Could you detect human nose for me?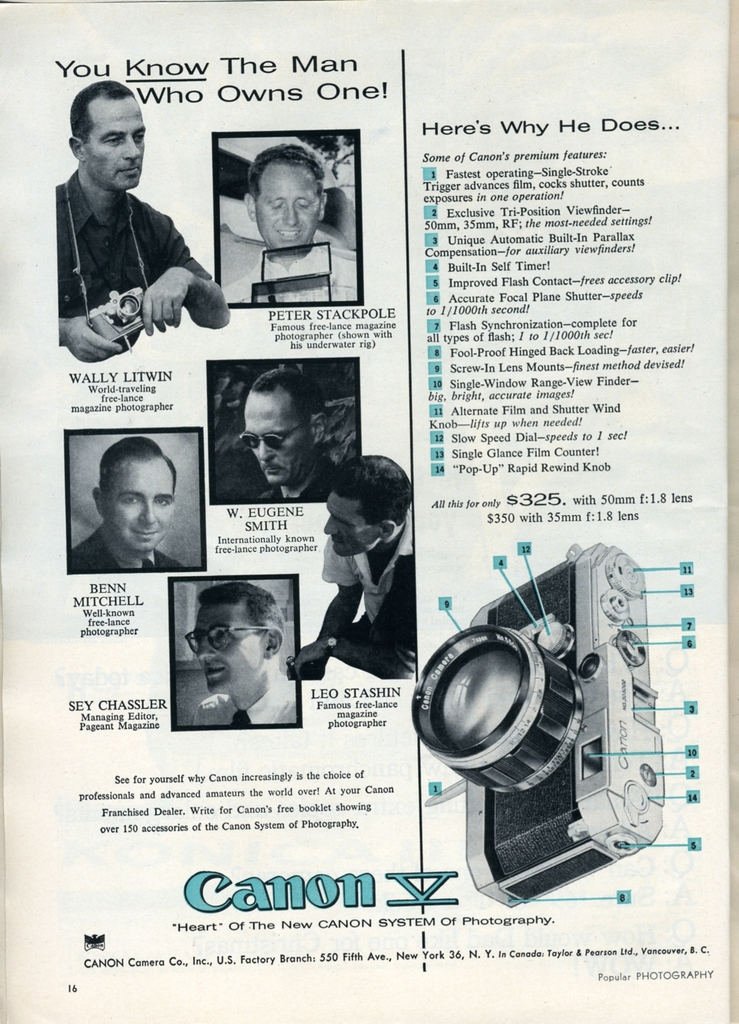
Detection result: left=321, top=516, right=336, bottom=533.
